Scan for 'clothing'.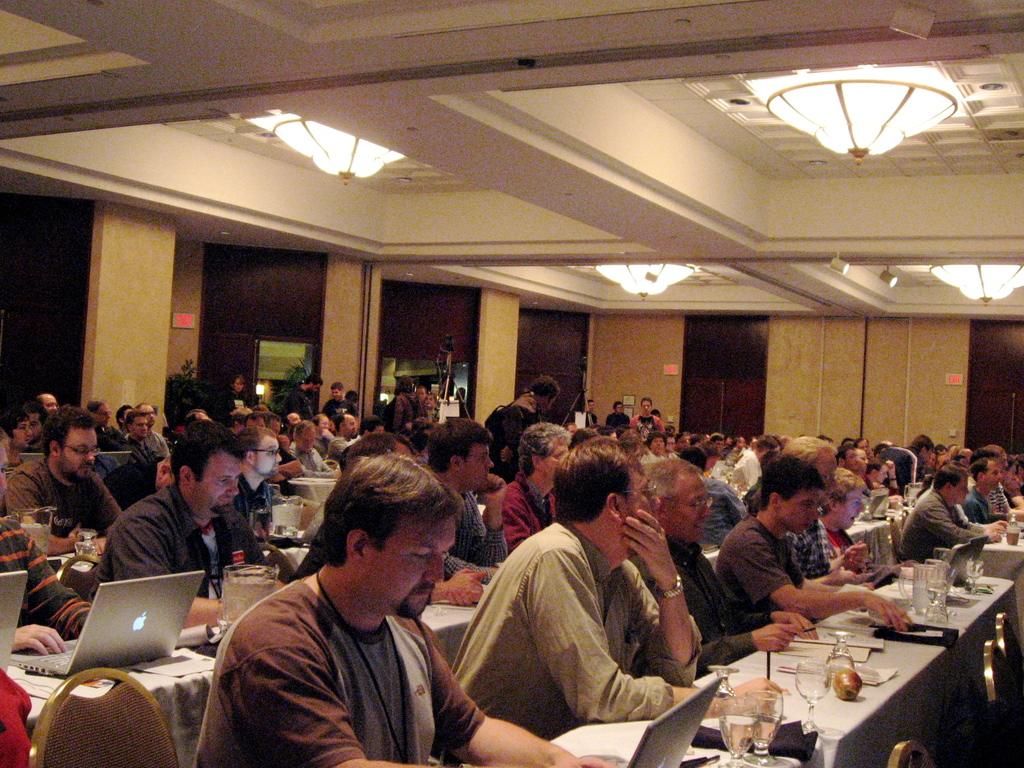
Scan result: detection(323, 399, 354, 426).
